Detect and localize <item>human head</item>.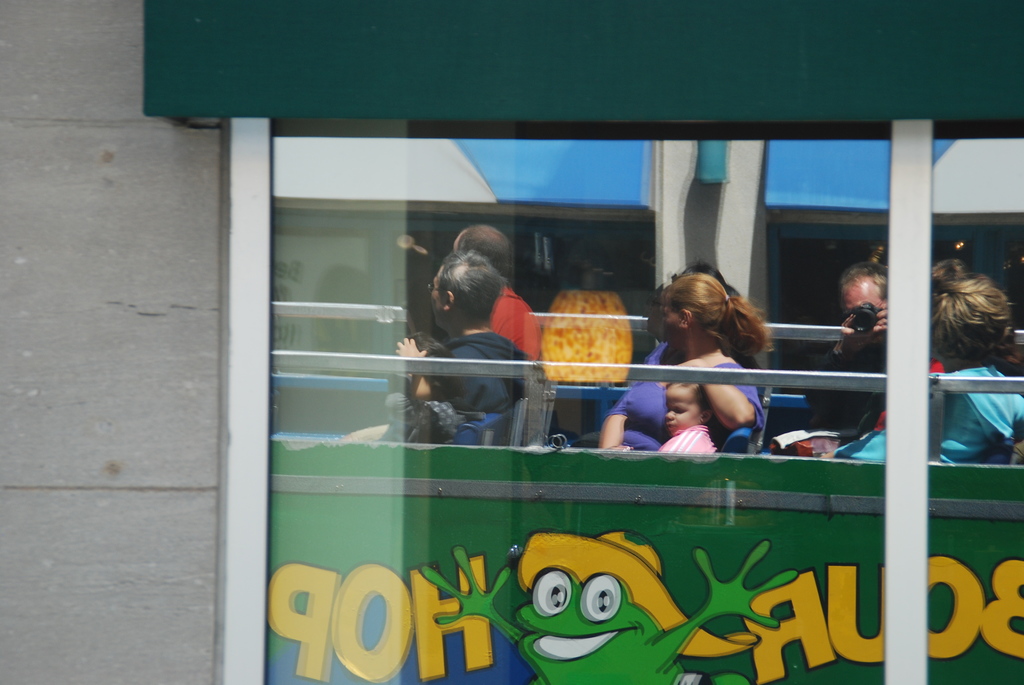
Localized at 388:333:465:403.
